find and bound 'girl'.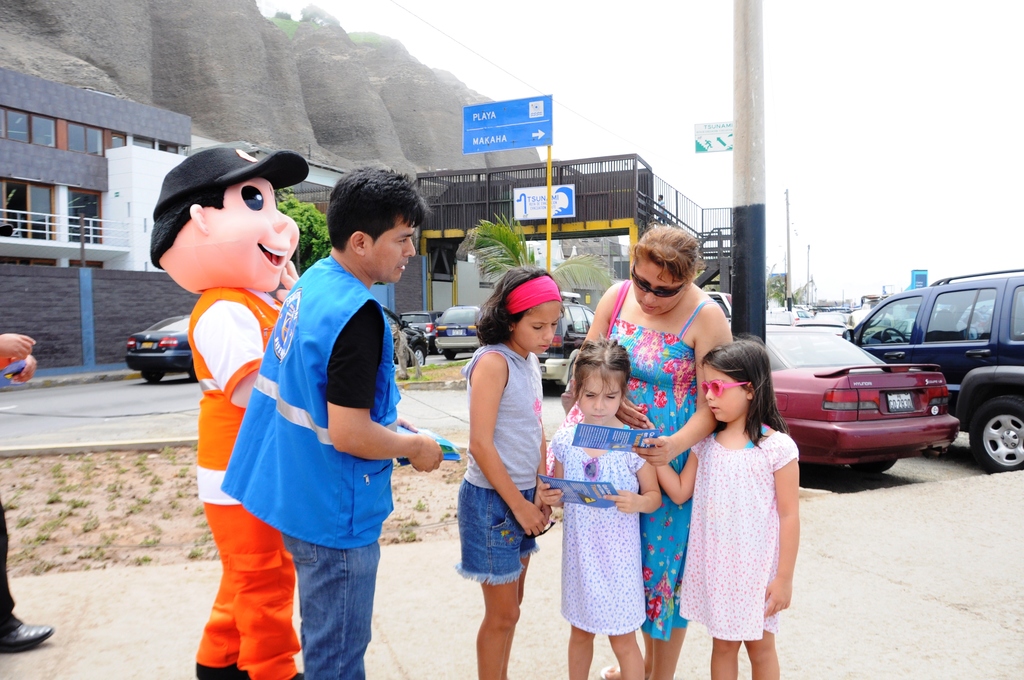
Bound: x1=538, y1=336, x2=661, y2=679.
